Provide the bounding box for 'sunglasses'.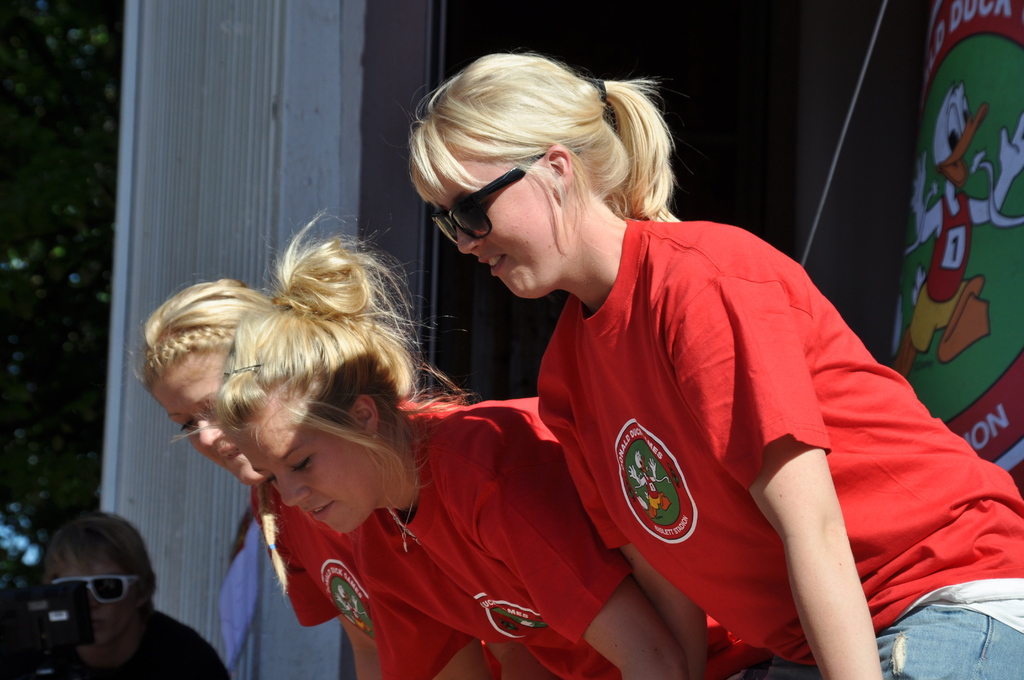
<bbox>33, 569, 146, 610</bbox>.
